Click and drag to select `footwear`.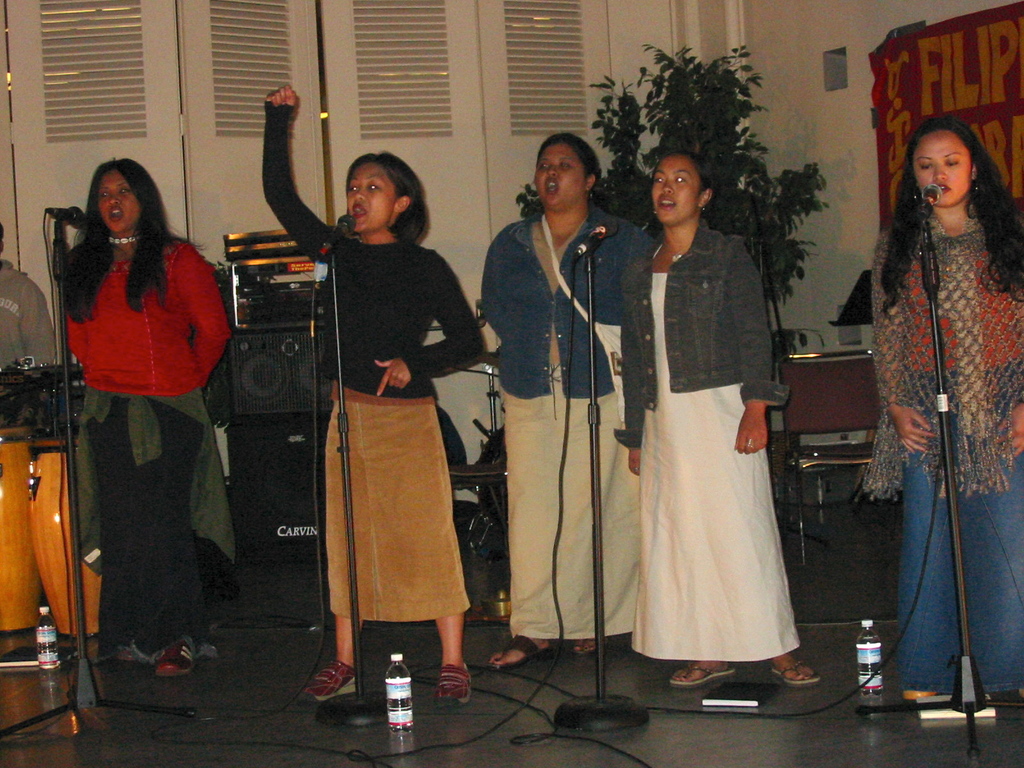
Selection: bbox=(431, 653, 480, 715).
